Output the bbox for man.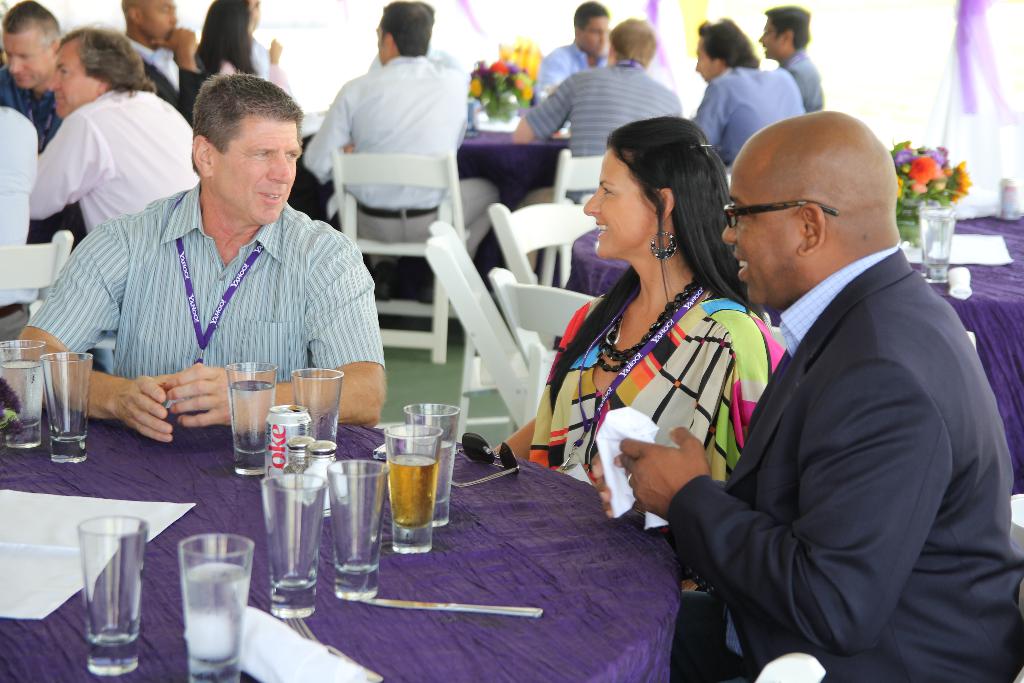
crop(14, 69, 386, 443).
